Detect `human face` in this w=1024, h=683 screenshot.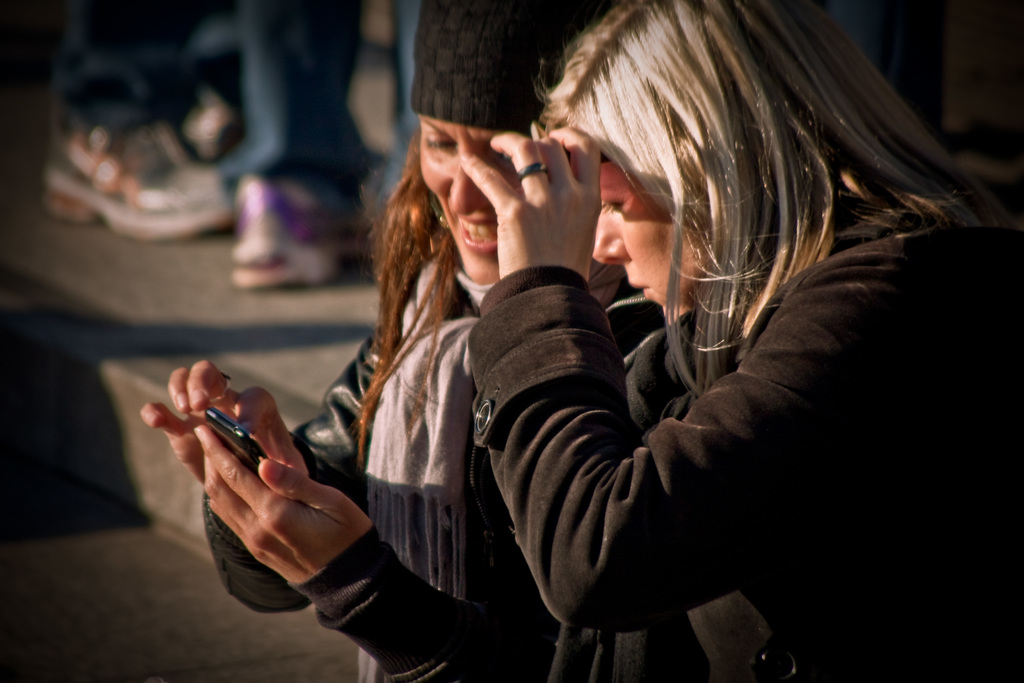
Detection: {"x1": 594, "y1": 160, "x2": 701, "y2": 310}.
